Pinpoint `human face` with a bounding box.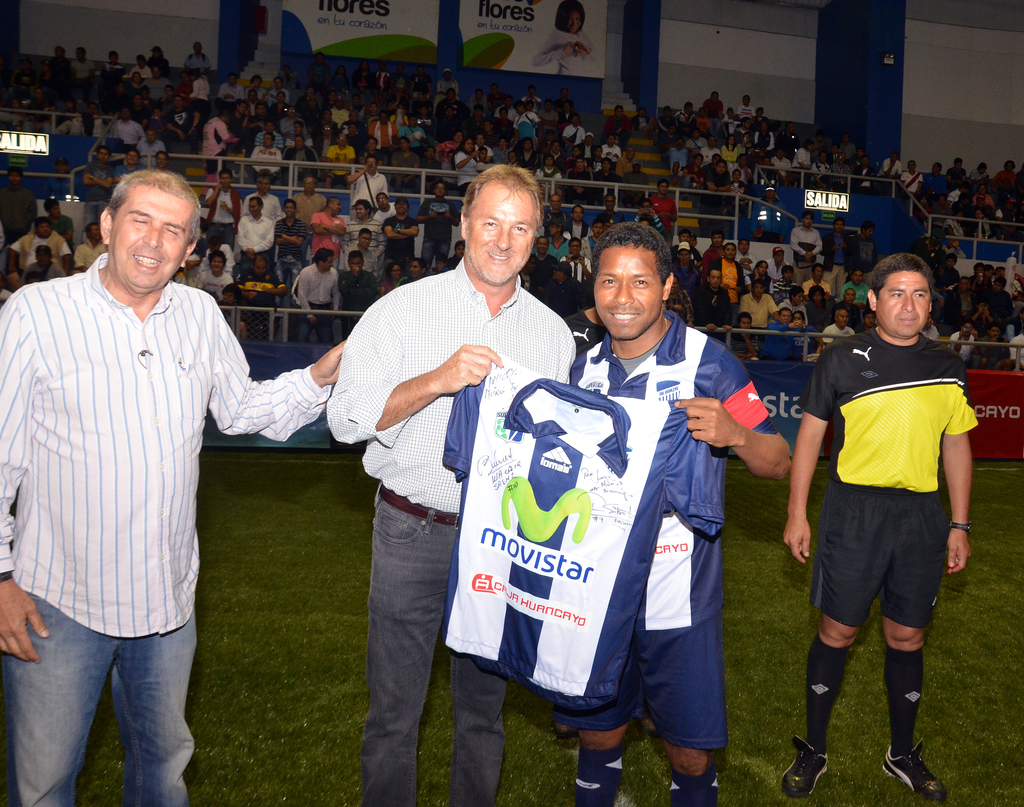
(132,73,139,79).
